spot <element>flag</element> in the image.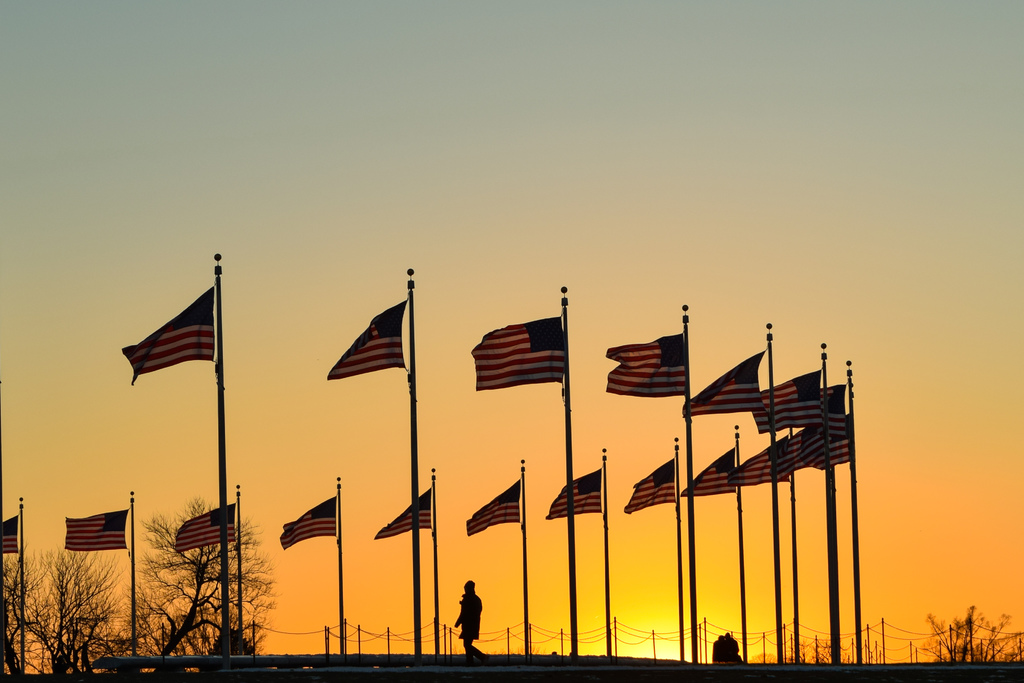
<element>flag</element> found at Rect(797, 414, 857, 472).
